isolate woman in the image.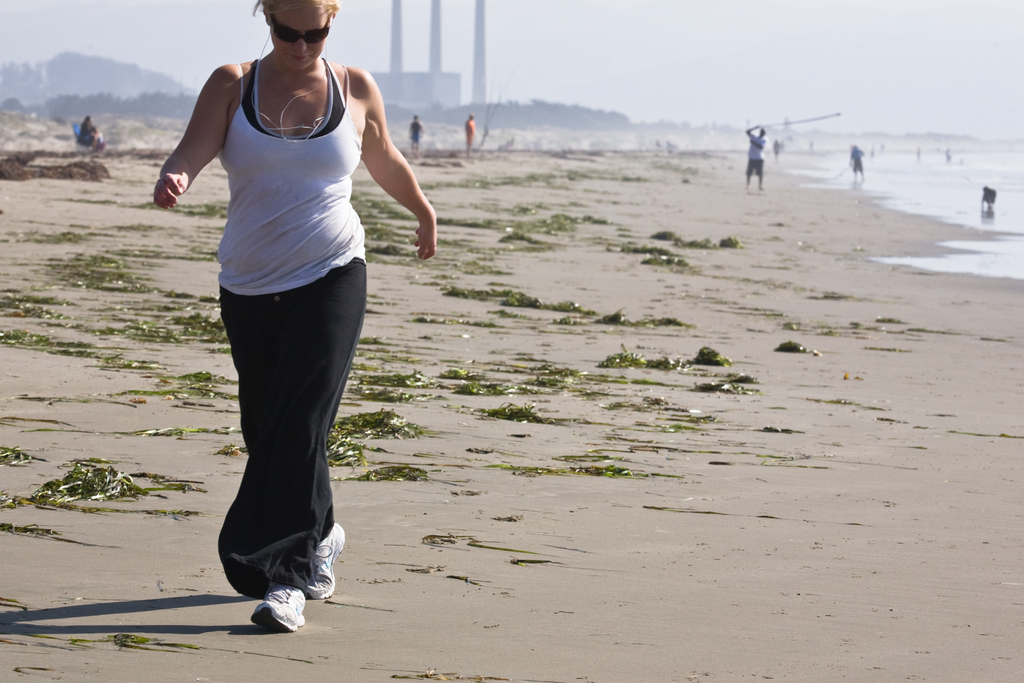
Isolated region: region(161, 0, 416, 605).
